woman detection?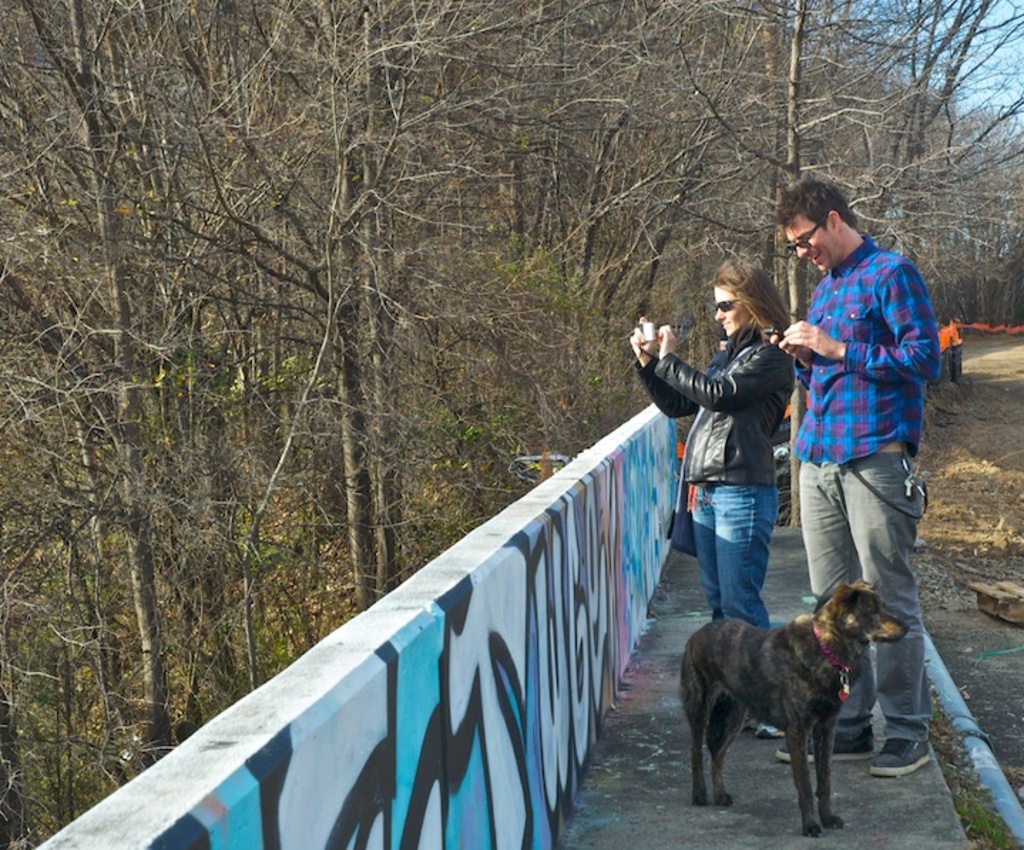
621:256:800:743
